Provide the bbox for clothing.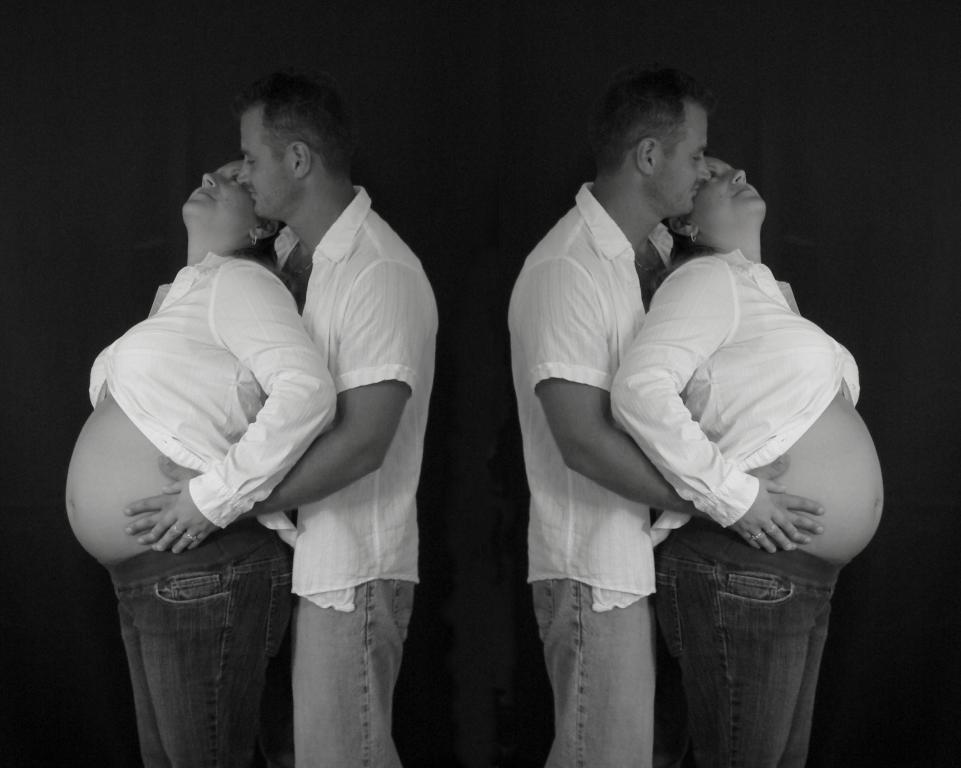
region(264, 180, 441, 767).
